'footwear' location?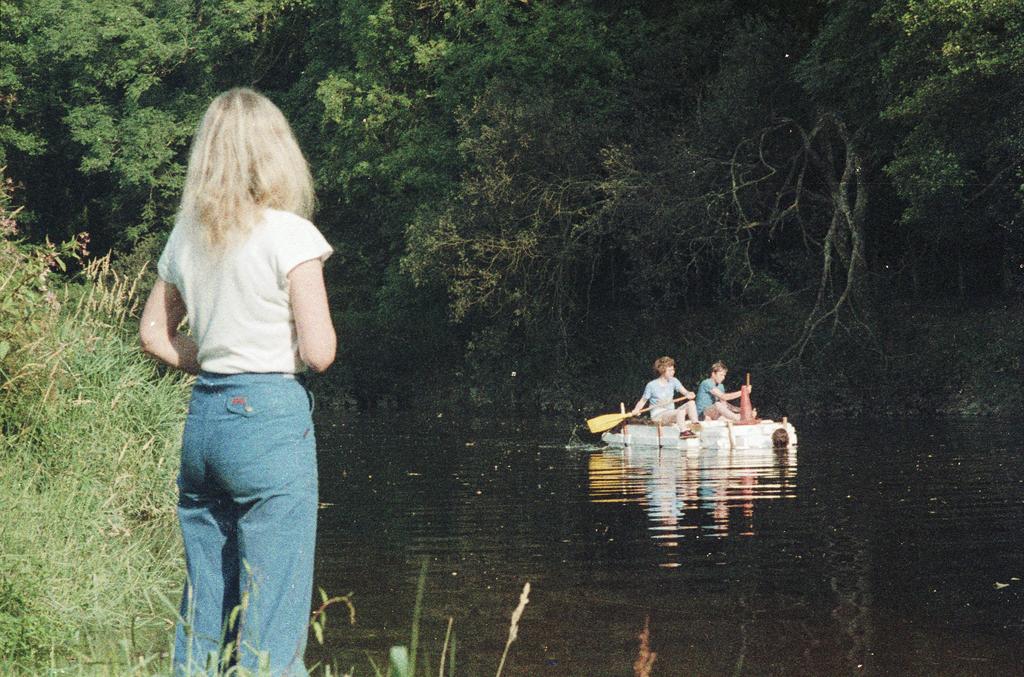
left=675, top=427, right=696, bottom=442
